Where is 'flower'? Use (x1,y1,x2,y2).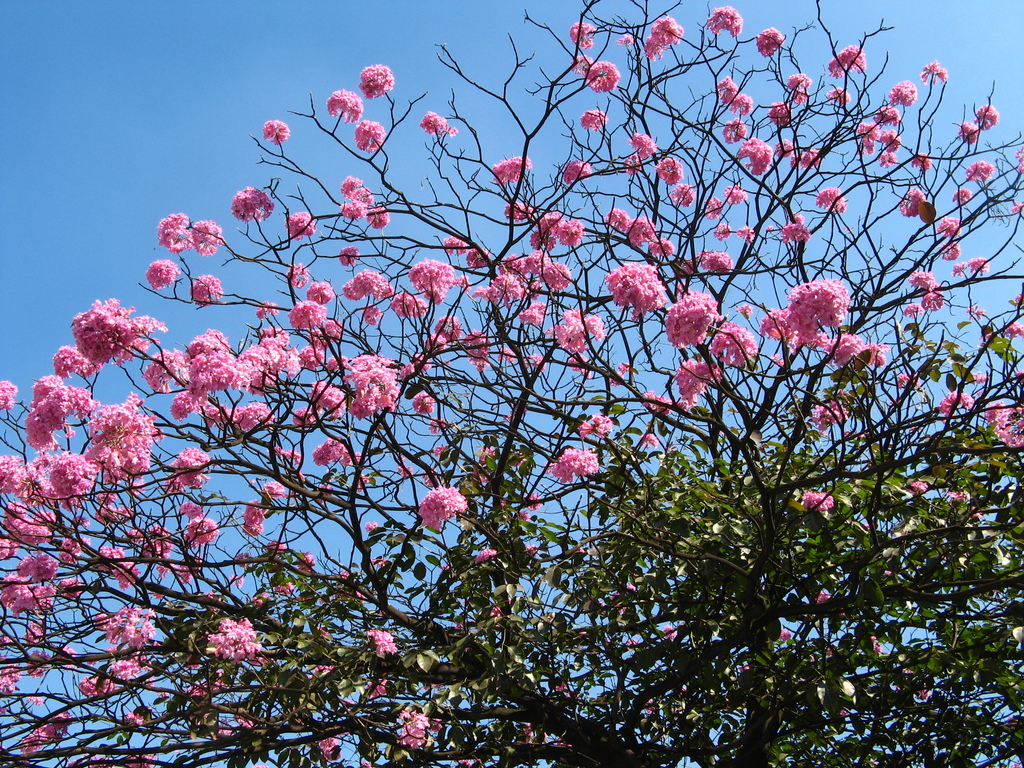
(879,123,900,150).
